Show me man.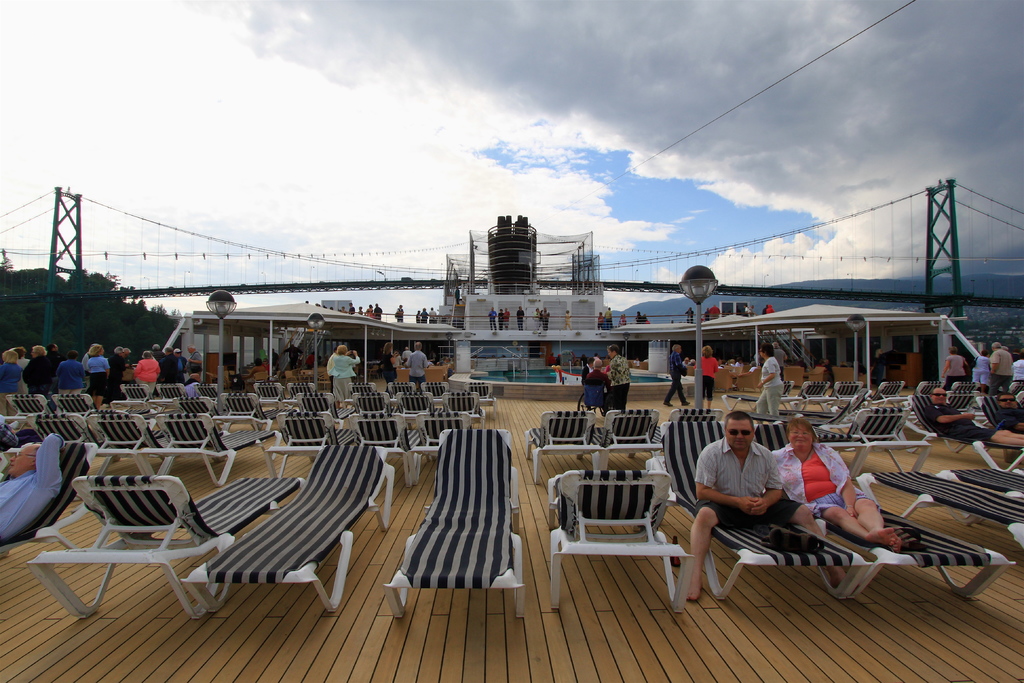
man is here: locate(584, 356, 613, 413).
